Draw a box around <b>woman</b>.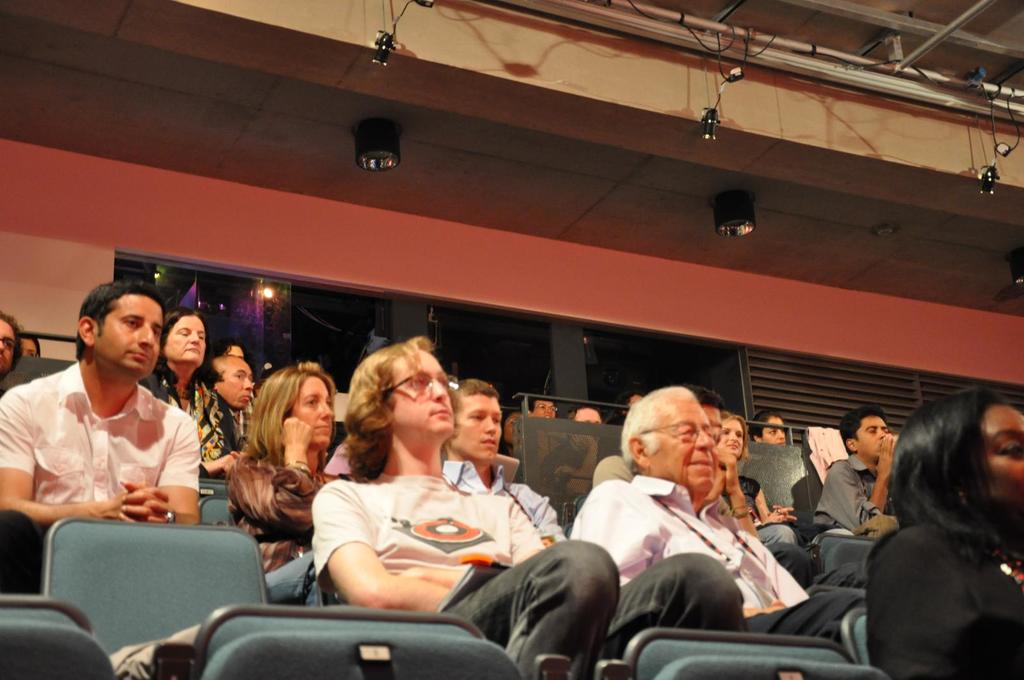
bbox=[851, 383, 1021, 671].
